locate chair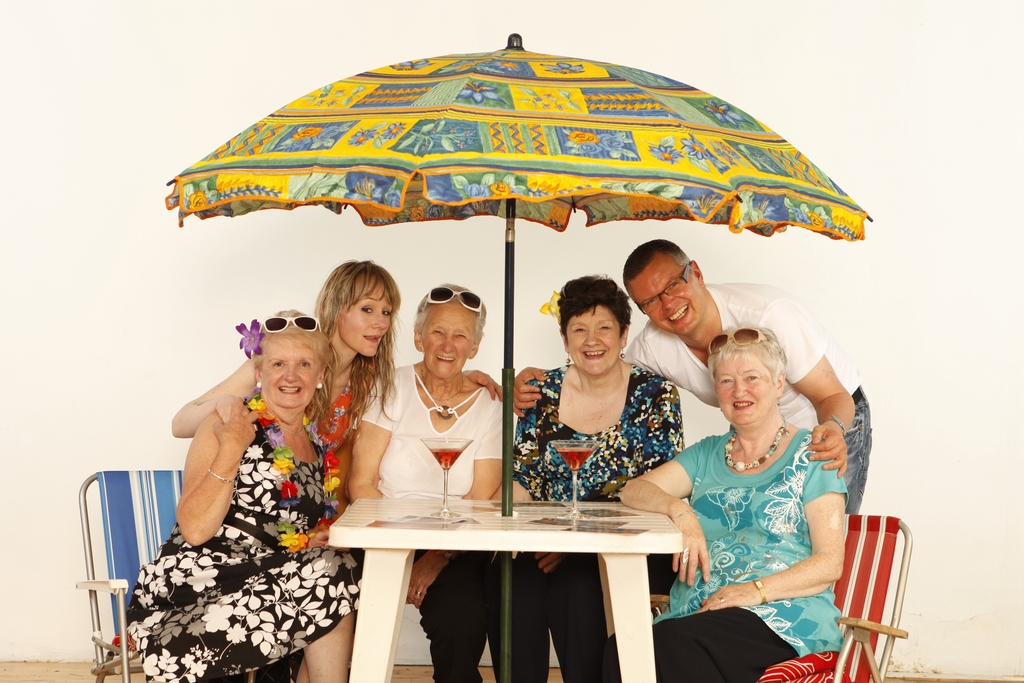
BBox(826, 500, 928, 682)
